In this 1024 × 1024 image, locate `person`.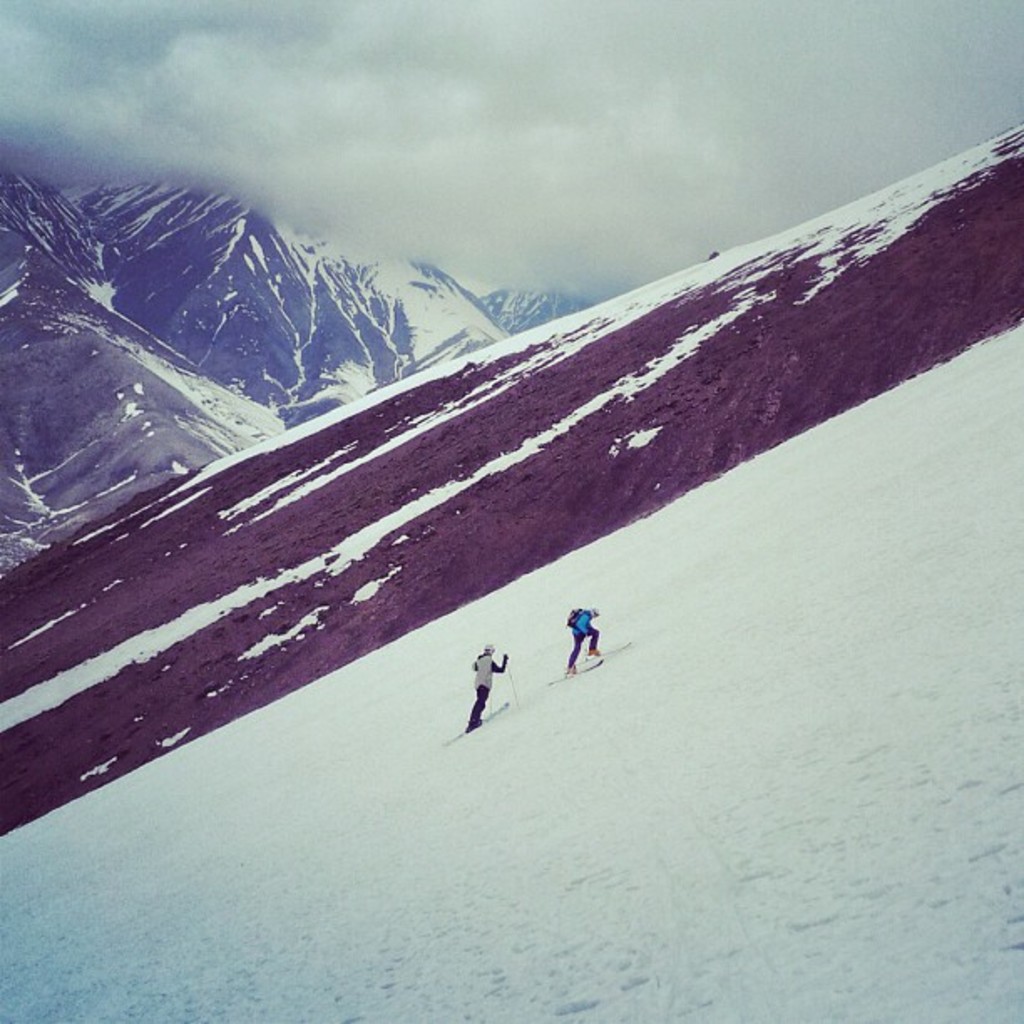
Bounding box: bbox=(562, 604, 606, 674).
